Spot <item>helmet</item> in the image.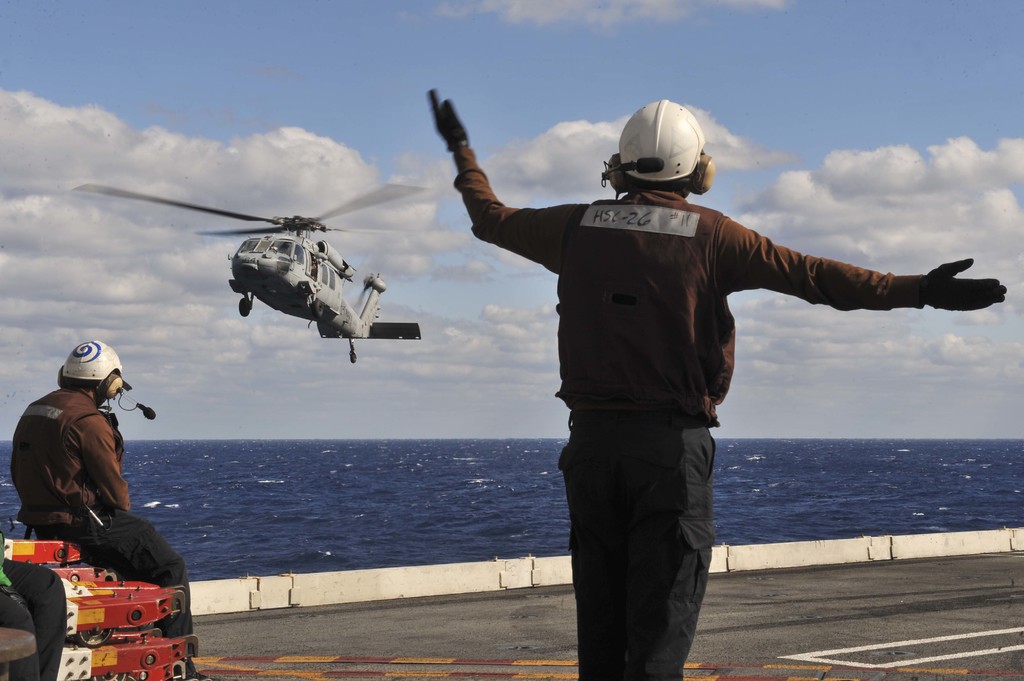
<item>helmet</item> found at [614,105,722,201].
